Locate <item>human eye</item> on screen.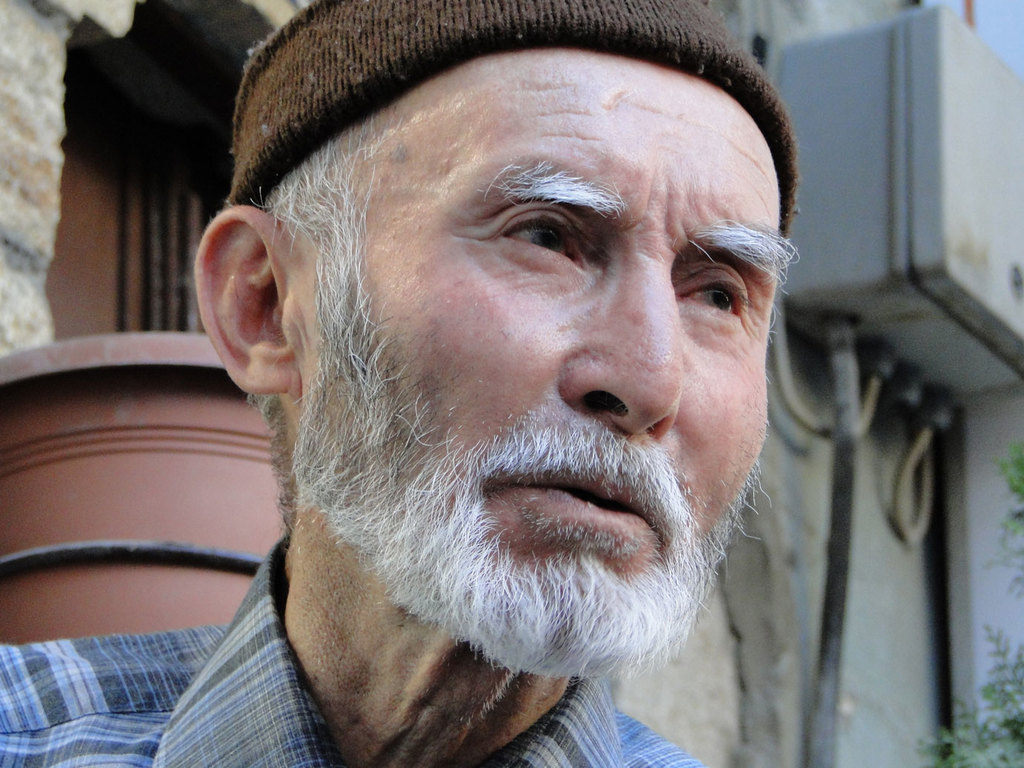
On screen at (x1=673, y1=256, x2=754, y2=327).
